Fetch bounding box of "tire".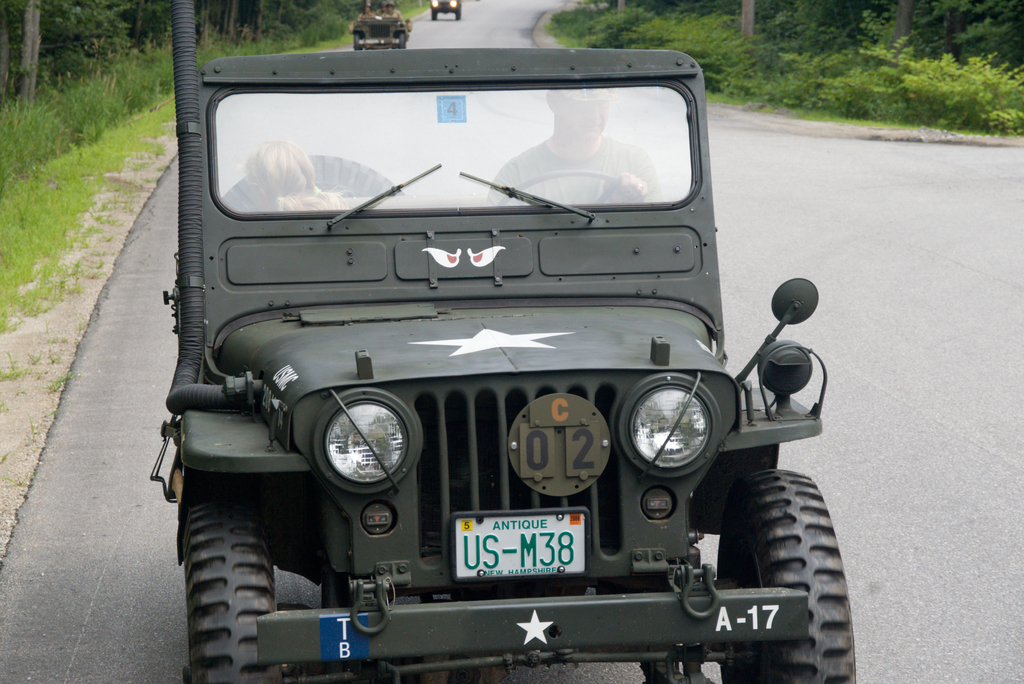
Bbox: 719,468,856,683.
